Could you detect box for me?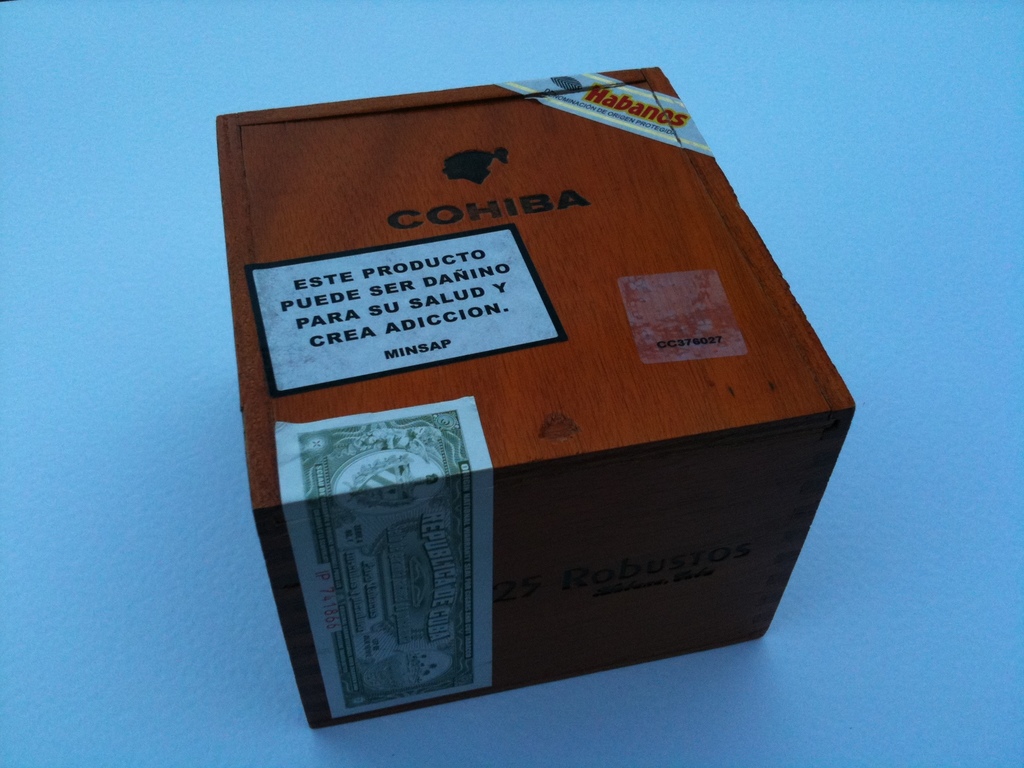
Detection result: (218, 64, 854, 733).
